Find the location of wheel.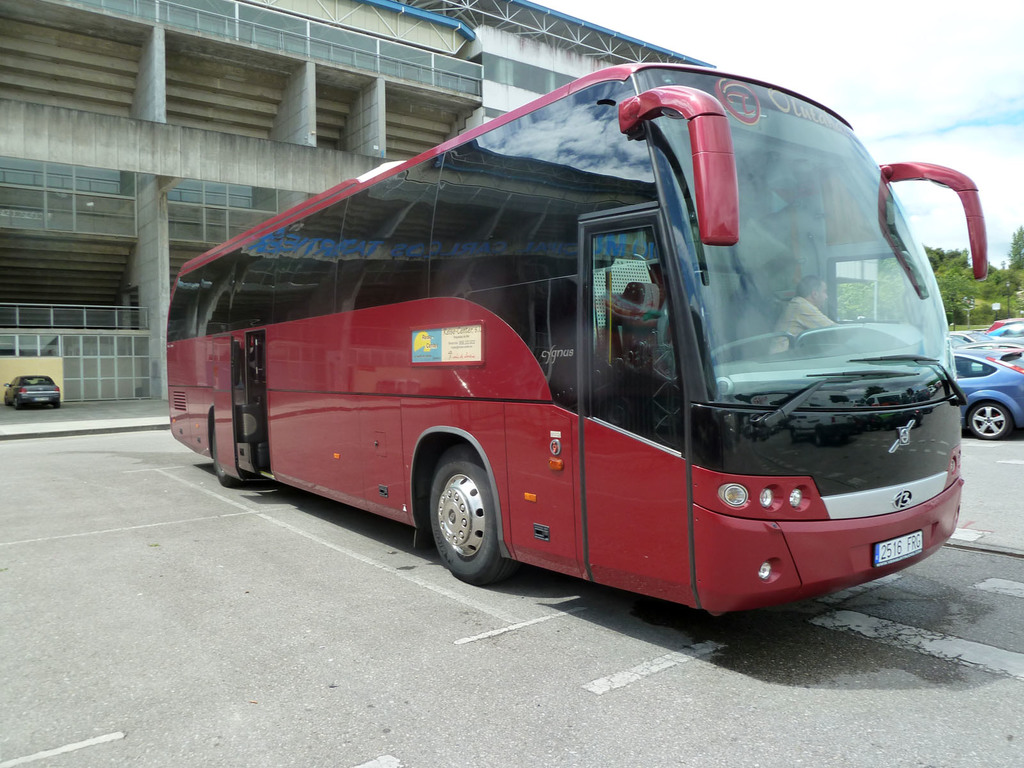
Location: crop(959, 399, 1014, 442).
